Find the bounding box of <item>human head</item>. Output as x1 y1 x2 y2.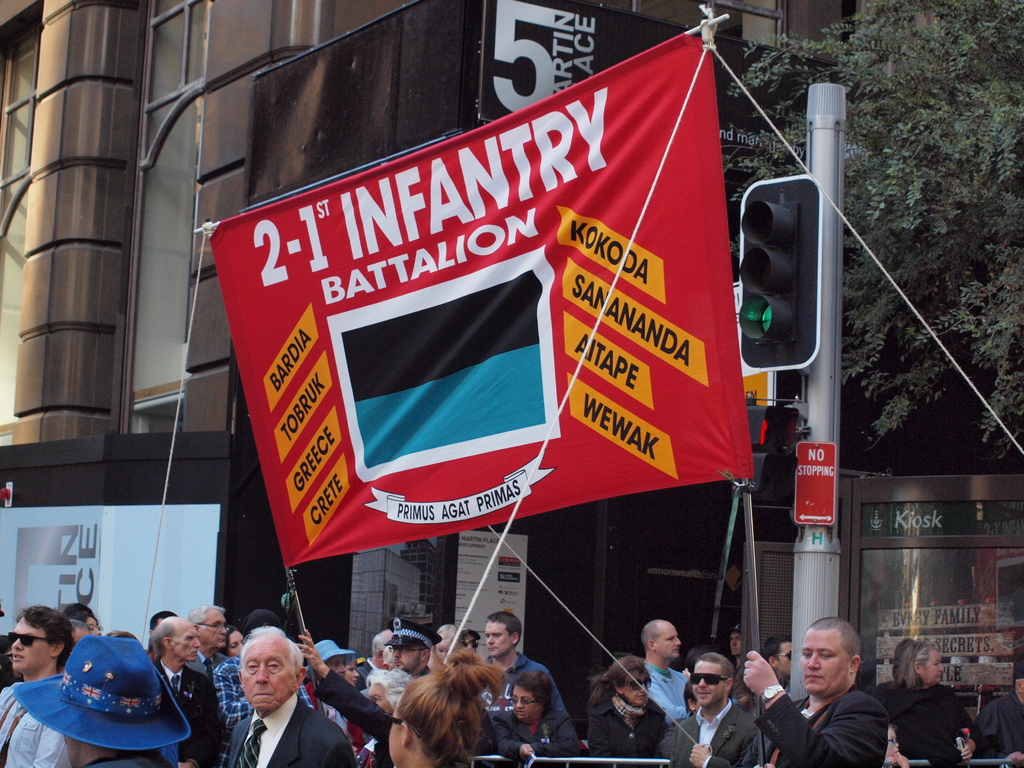
641 621 681 659.
